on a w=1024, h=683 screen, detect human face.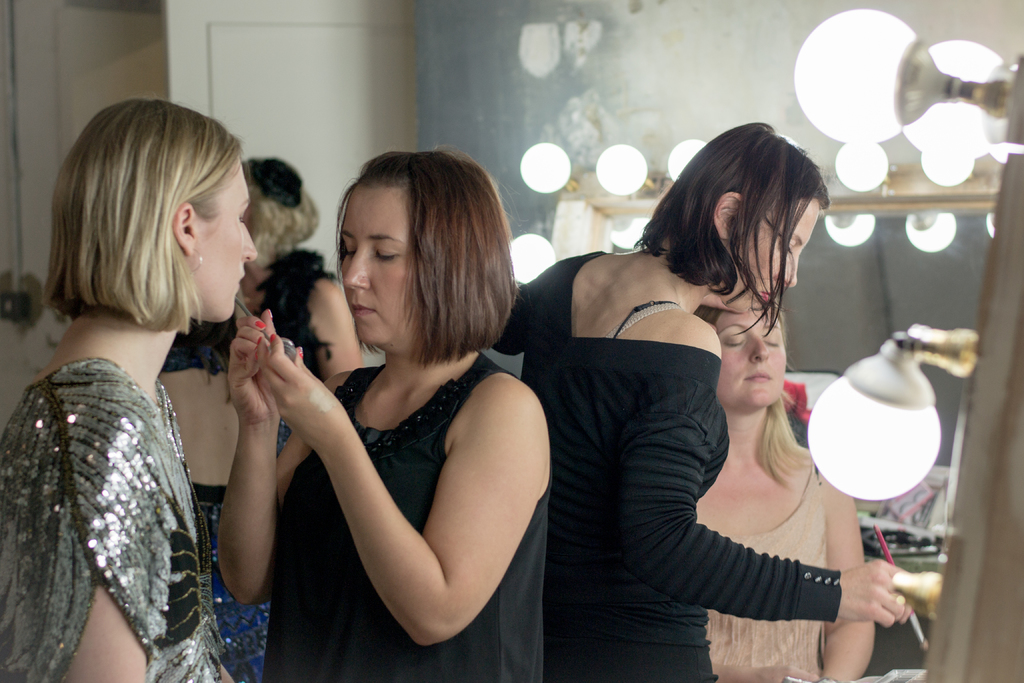
(left=746, top=214, right=817, bottom=315).
